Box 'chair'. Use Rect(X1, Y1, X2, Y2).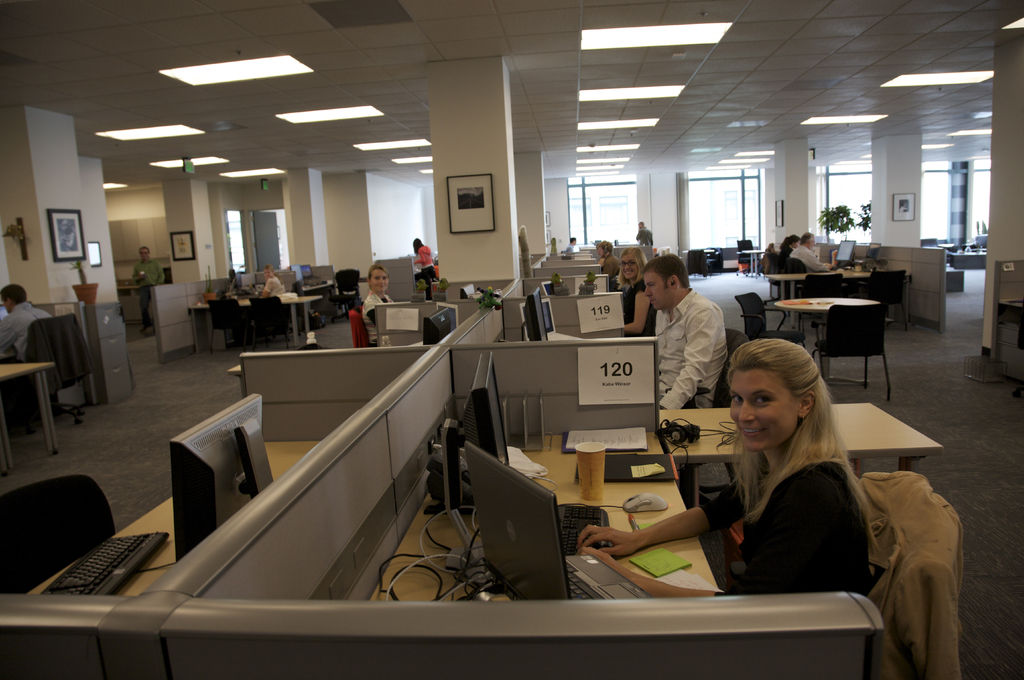
Rect(826, 293, 904, 387).
